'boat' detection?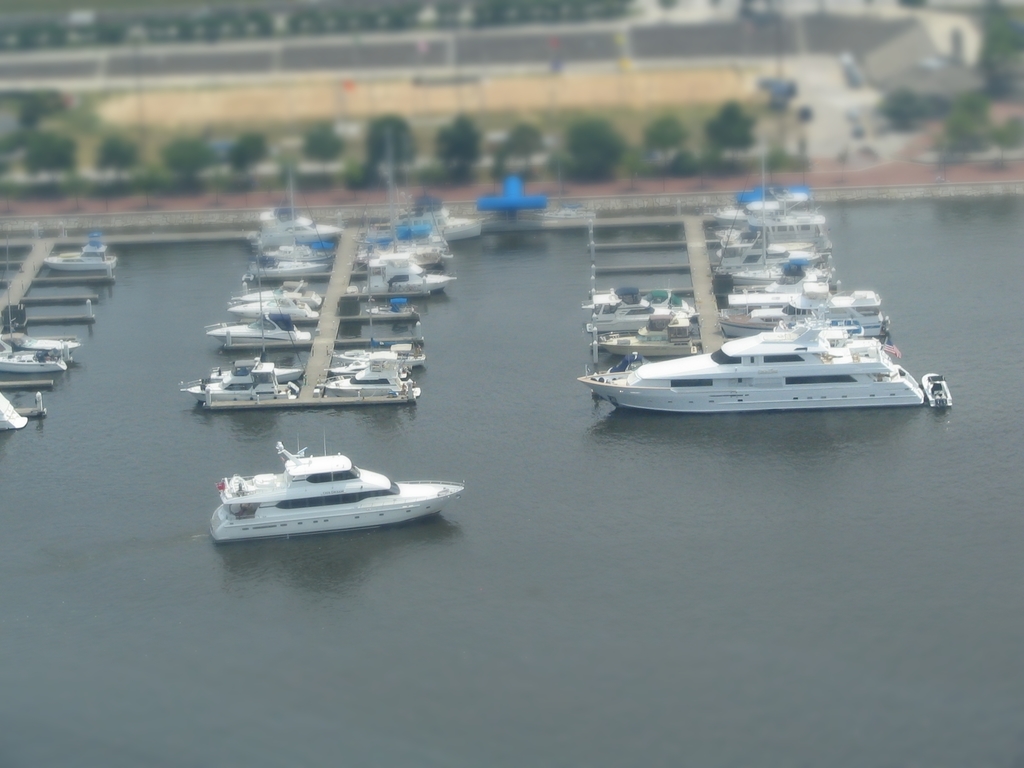
[left=0, top=390, right=30, bottom=435]
